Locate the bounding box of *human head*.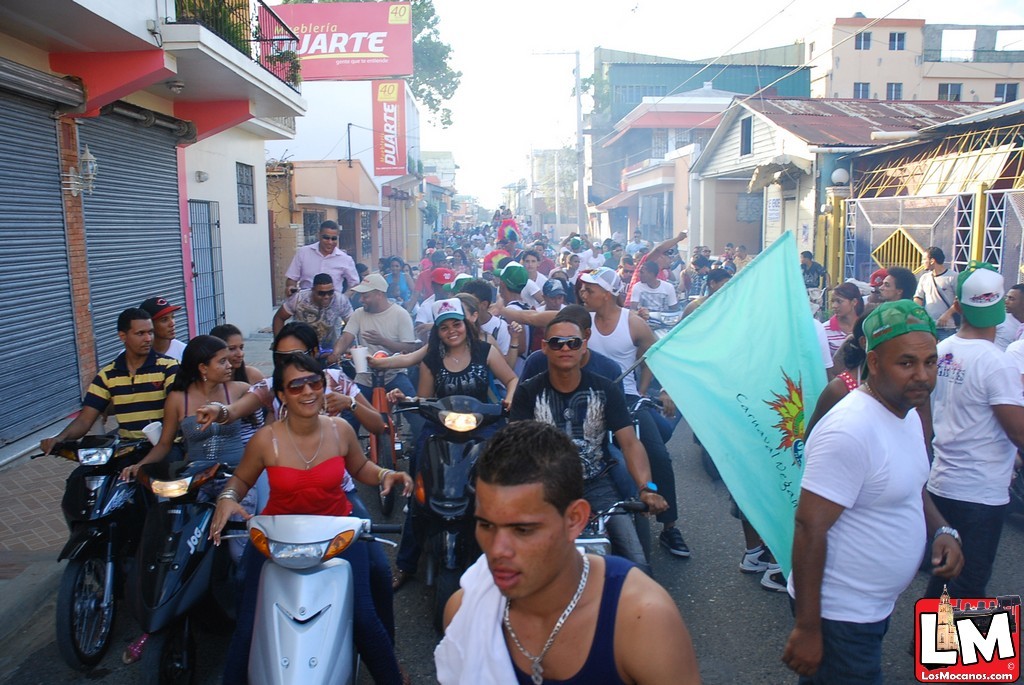
Bounding box: <region>541, 321, 586, 375</region>.
